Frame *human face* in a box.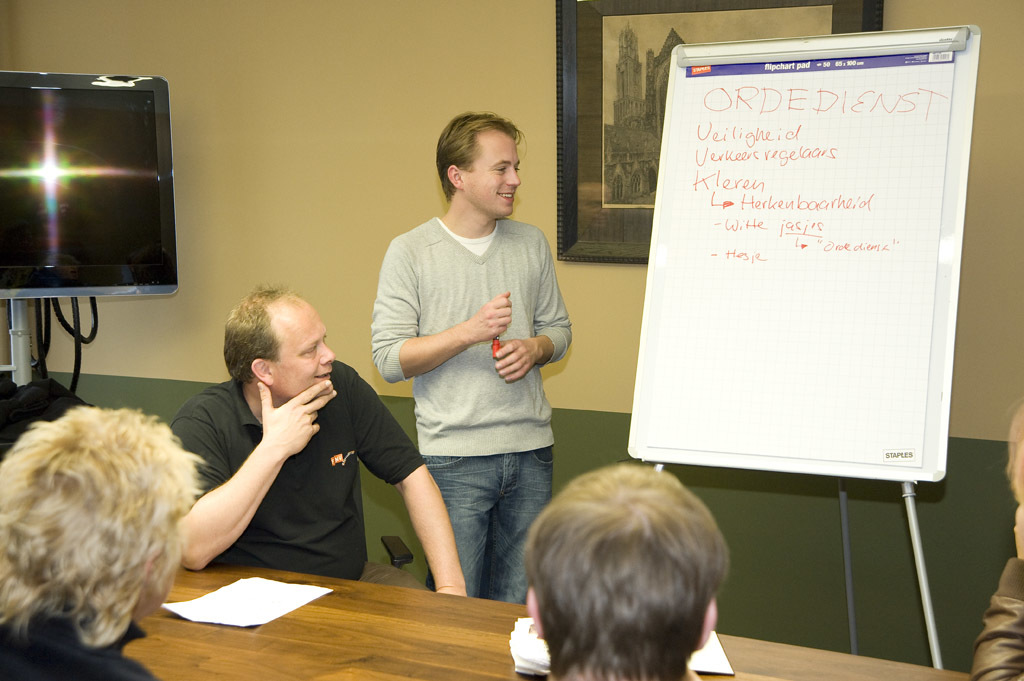
select_region(269, 303, 332, 398).
